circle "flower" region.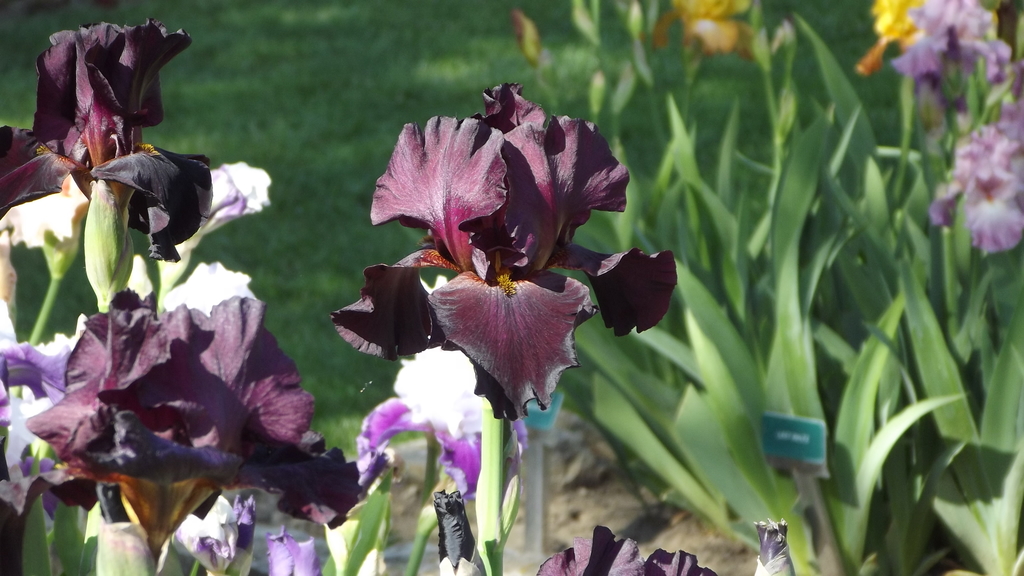
Region: bbox=[652, 0, 761, 59].
